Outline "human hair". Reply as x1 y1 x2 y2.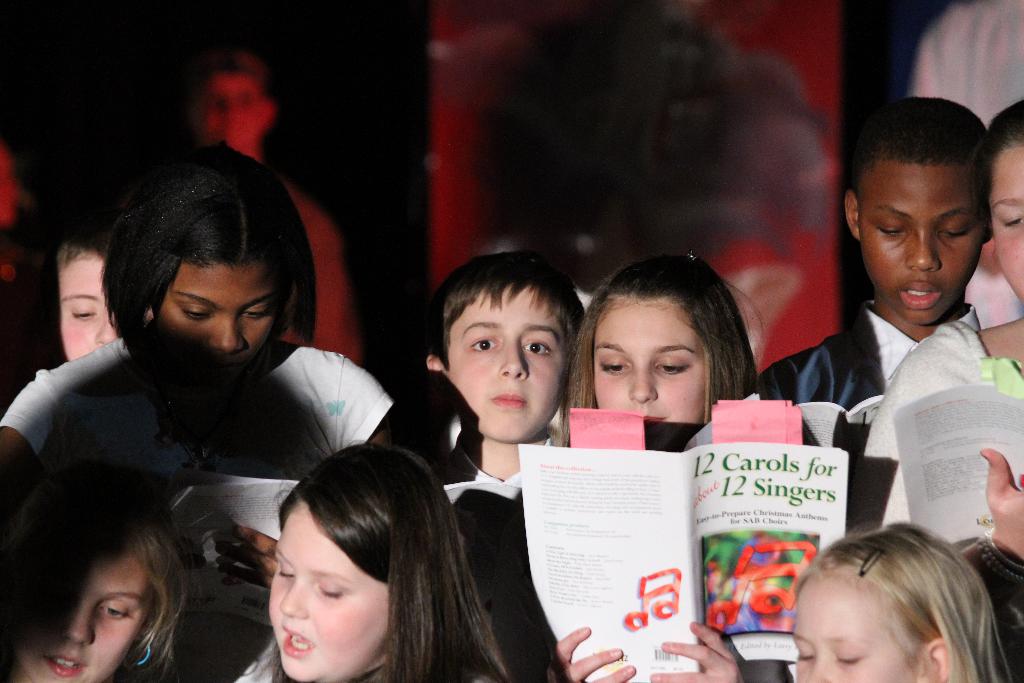
851 98 995 187.
